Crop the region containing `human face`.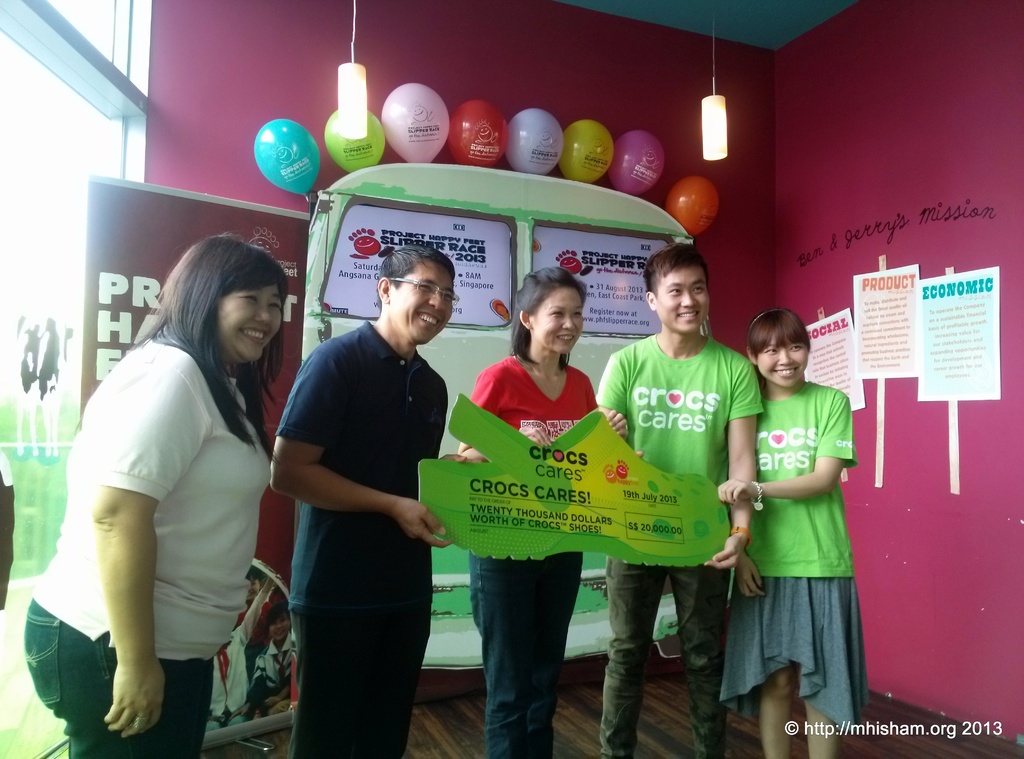
Crop region: {"x1": 657, "y1": 264, "x2": 710, "y2": 335}.
